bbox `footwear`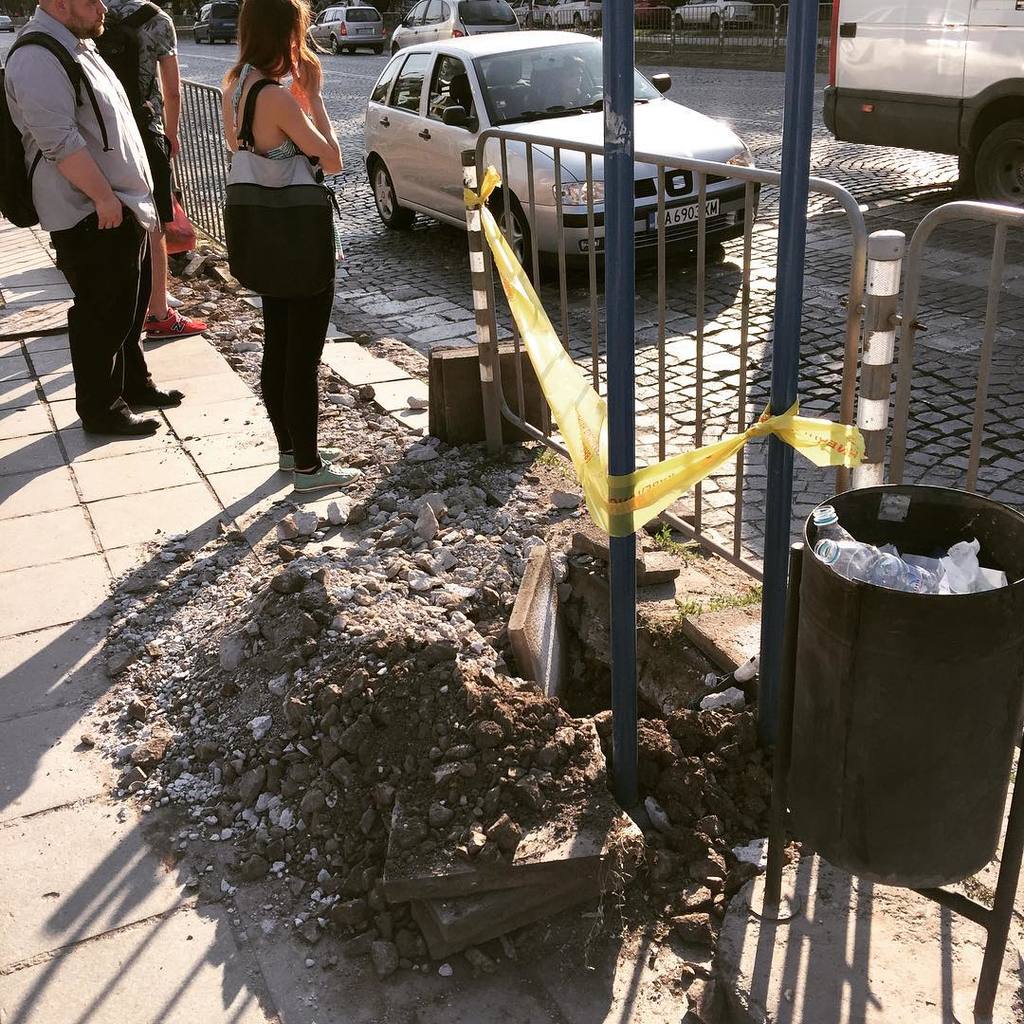
(left=275, top=438, right=347, bottom=473)
